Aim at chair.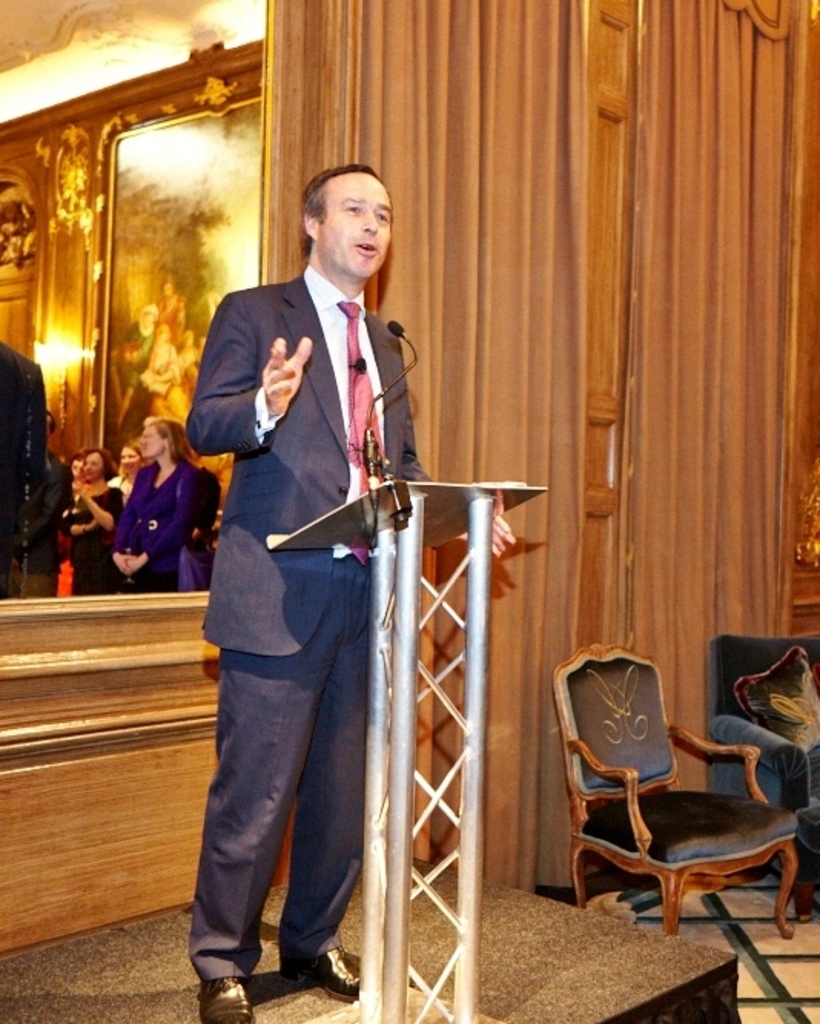
Aimed at [708, 633, 818, 923].
